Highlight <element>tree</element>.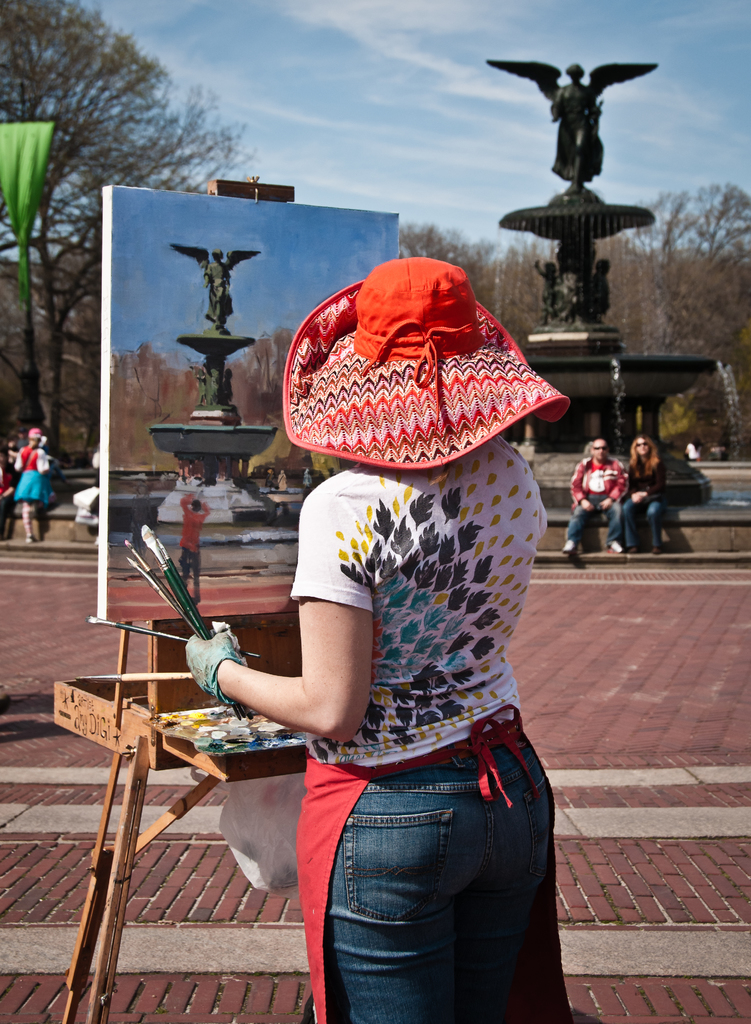
Highlighted region: 396/218/494/307.
